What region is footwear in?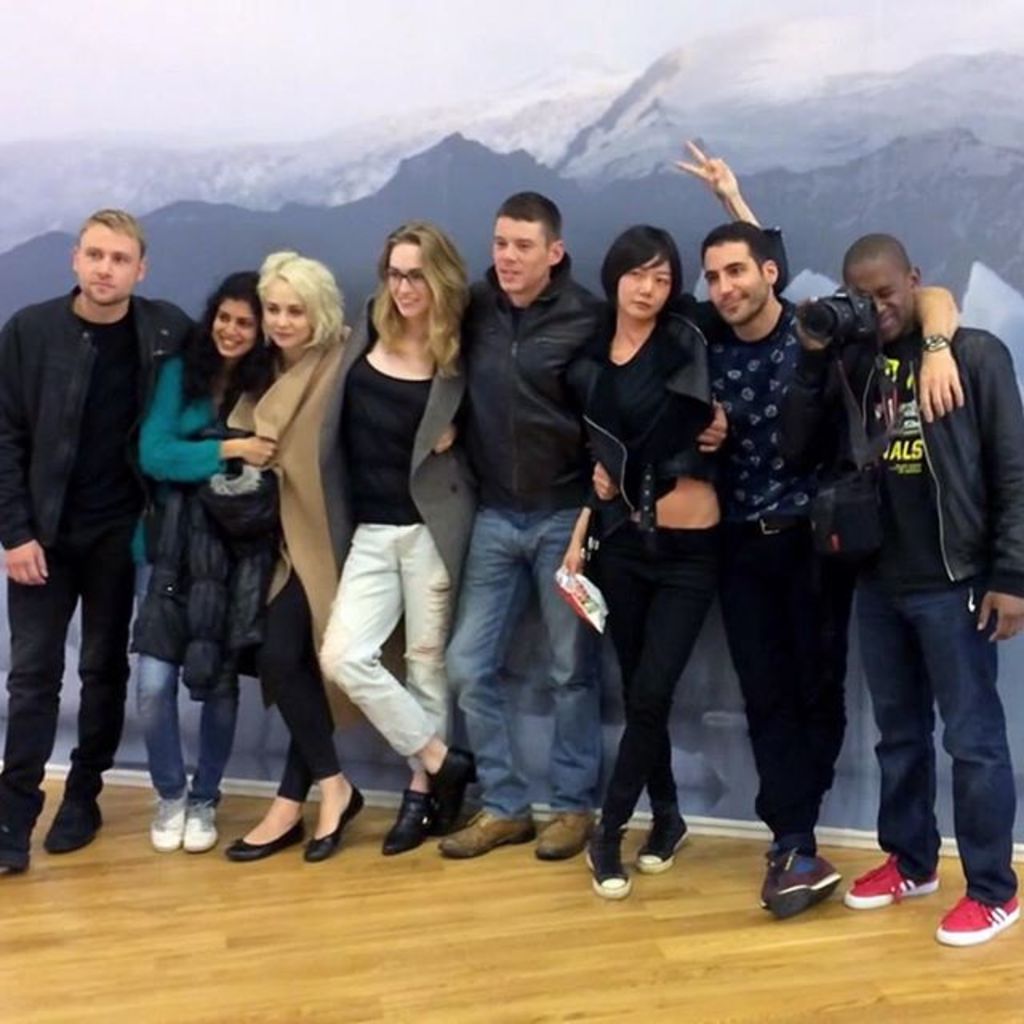
34,784,106,853.
